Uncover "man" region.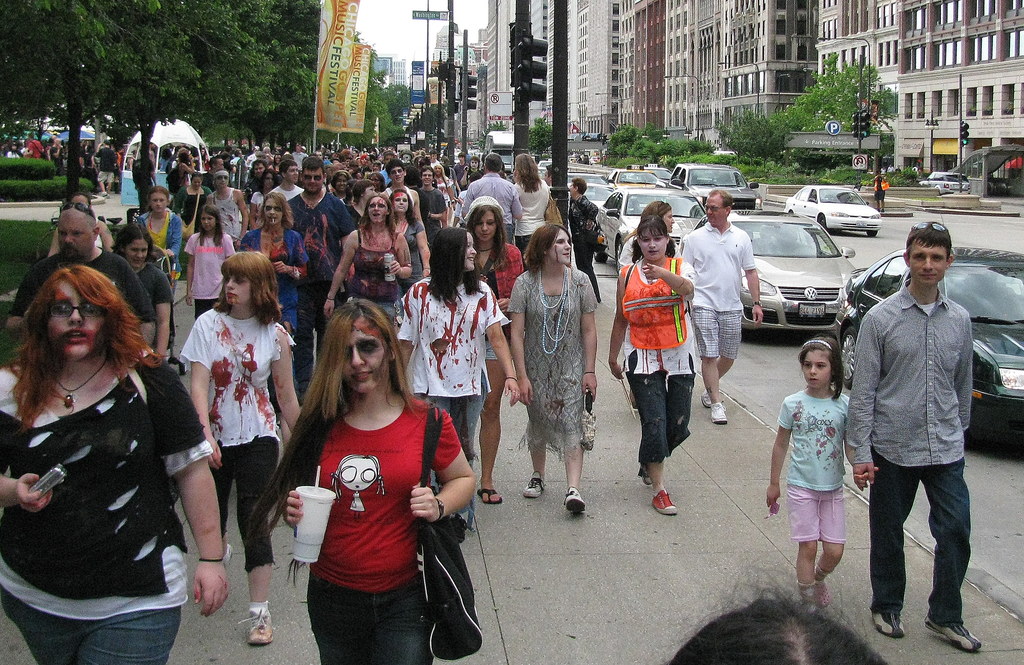
Uncovered: bbox=[851, 221, 984, 645].
